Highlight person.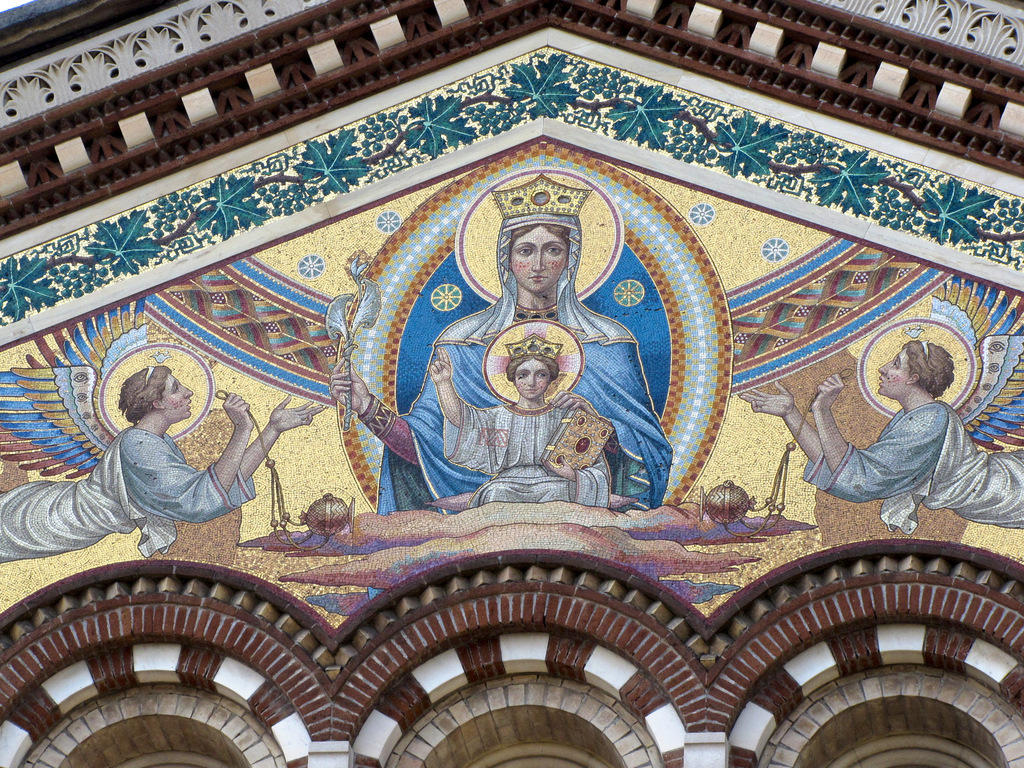
Highlighted region: box=[0, 365, 330, 563].
